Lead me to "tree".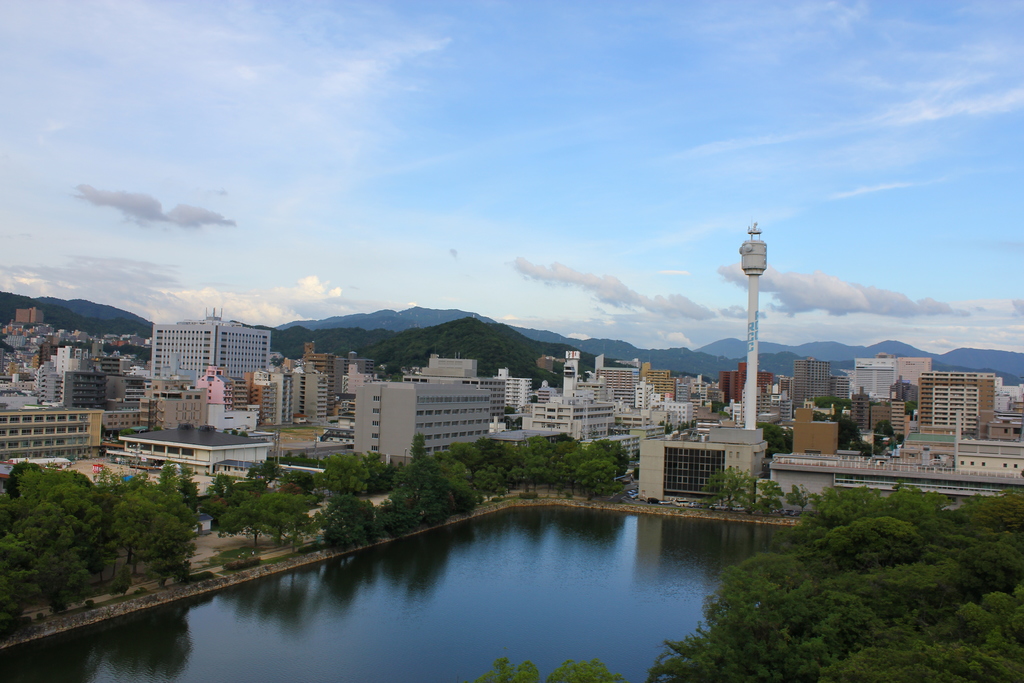
Lead to 699 530 908 682.
